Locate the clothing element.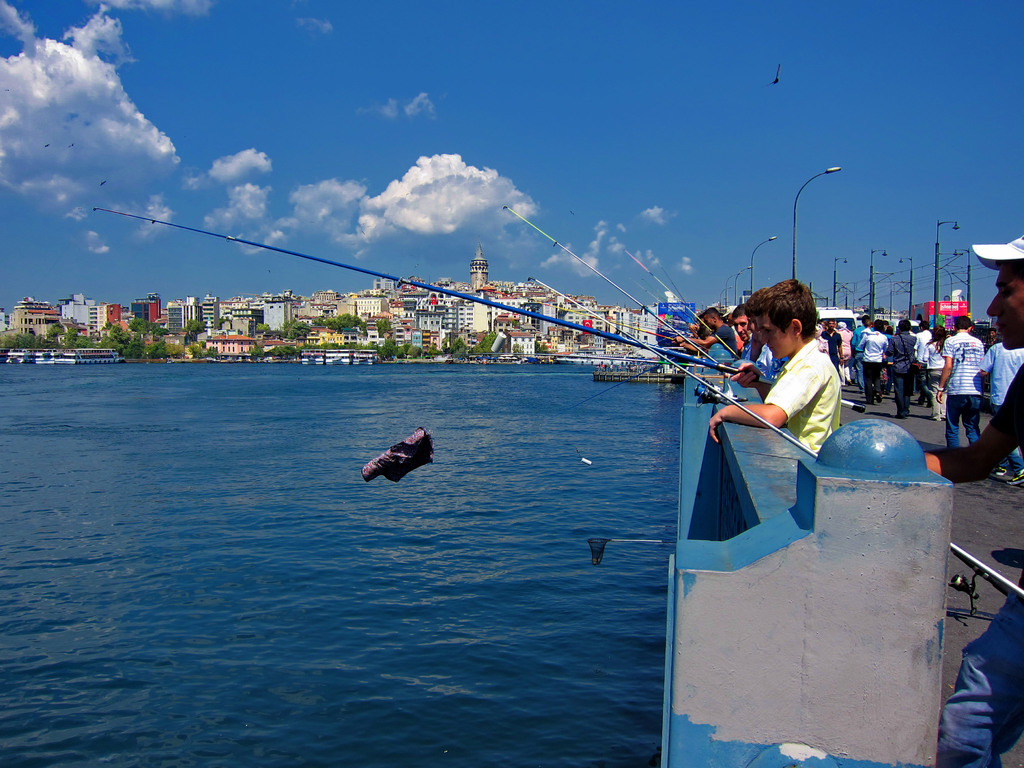
Element bbox: bbox=[898, 339, 928, 431].
